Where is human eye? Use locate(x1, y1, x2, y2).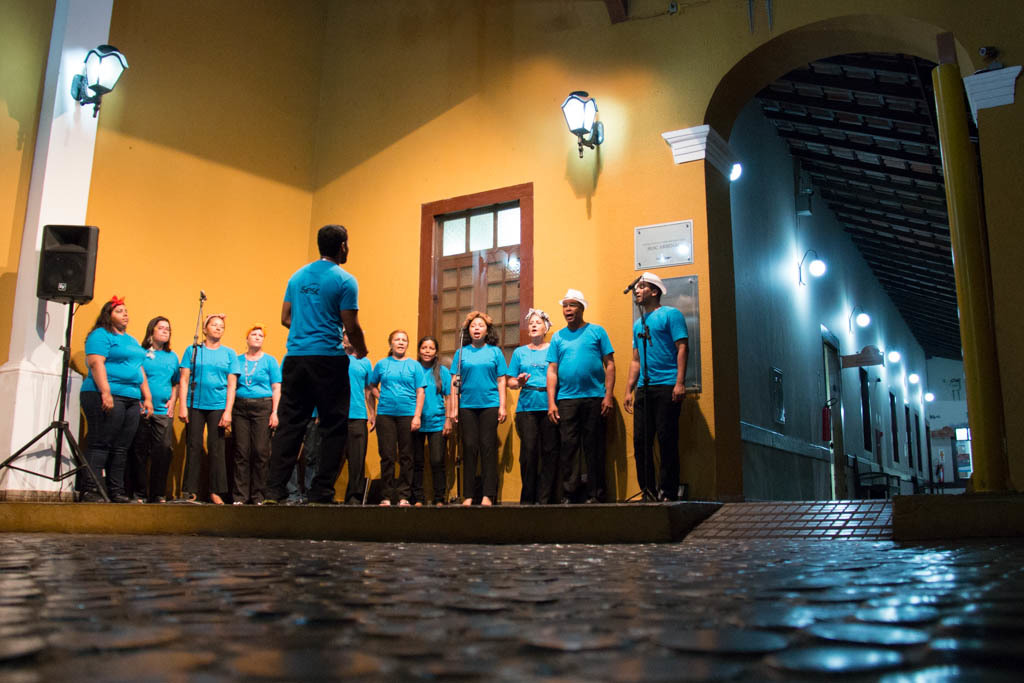
locate(153, 327, 165, 335).
